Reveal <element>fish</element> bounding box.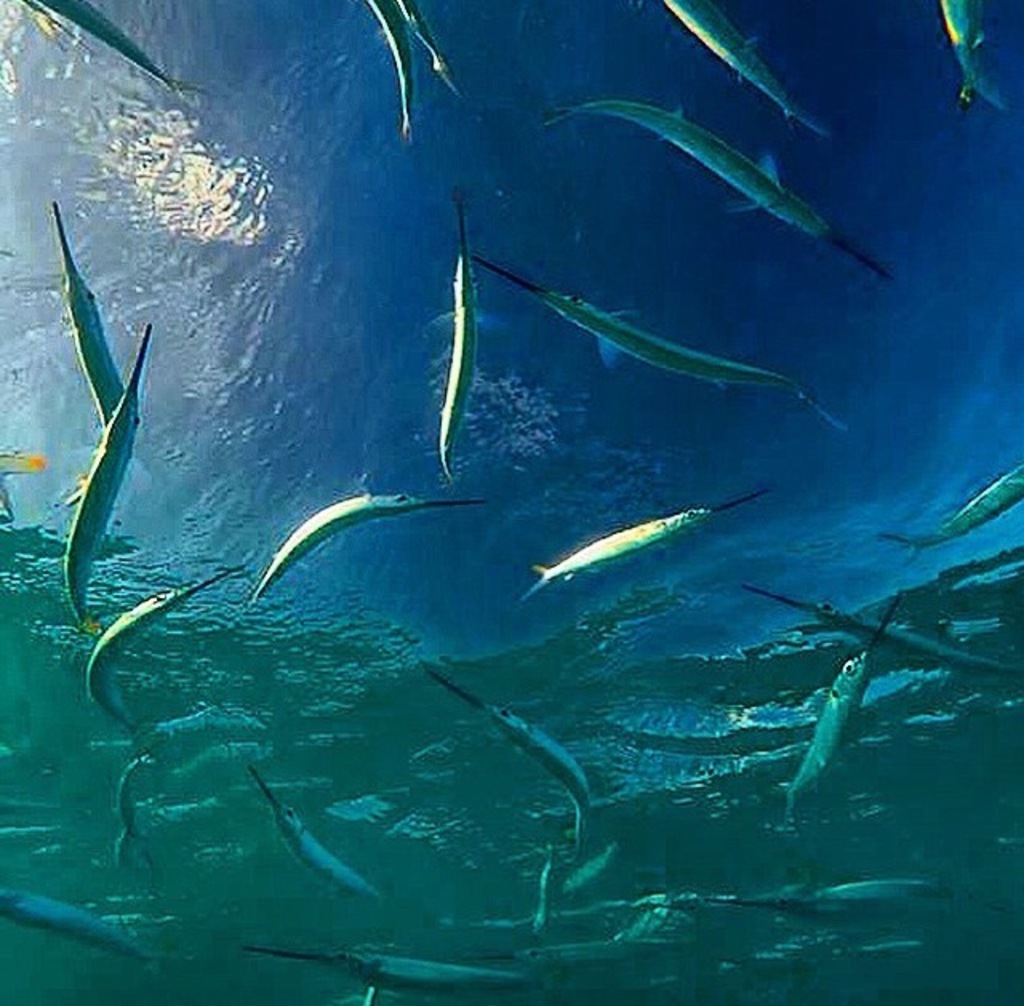
Revealed: Rect(474, 245, 816, 424).
